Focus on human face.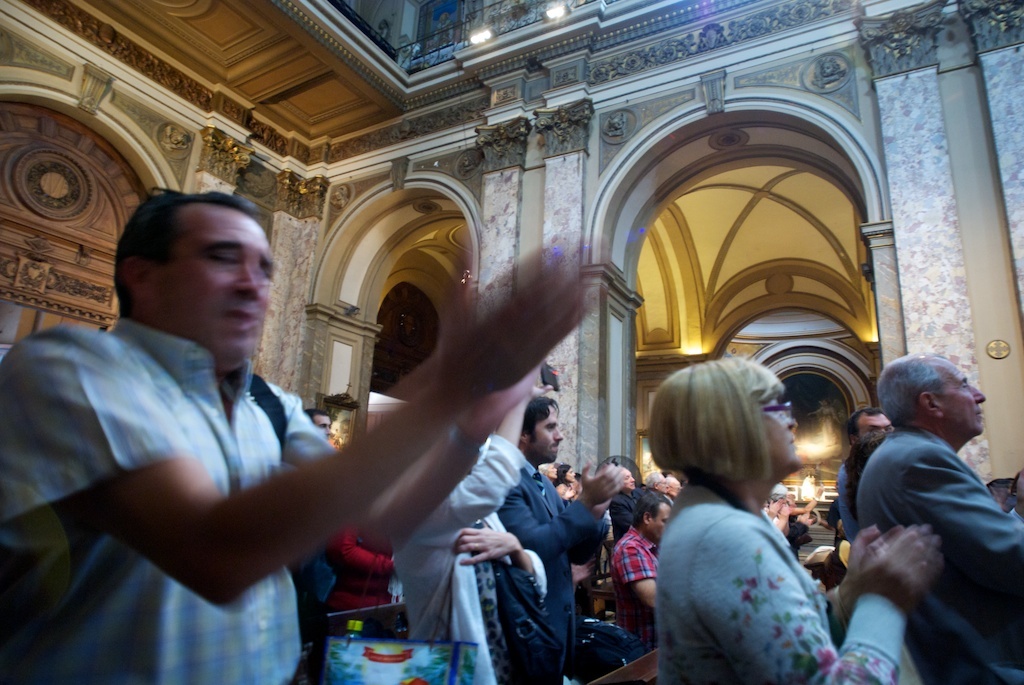
Focused at select_region(859, 412, 893, 436).
